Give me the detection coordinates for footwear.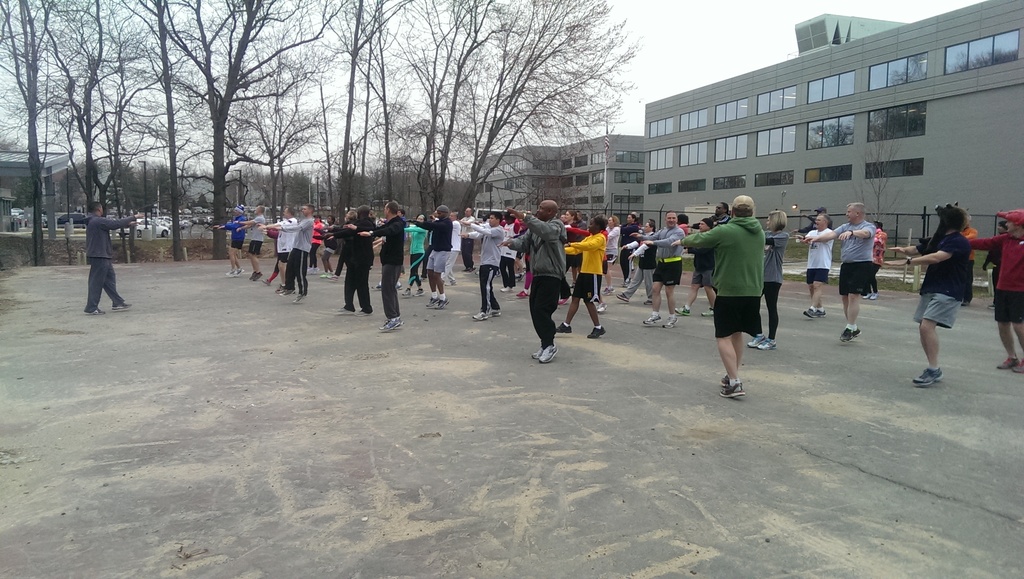
<region>476, 305, 489, 318</region>.
